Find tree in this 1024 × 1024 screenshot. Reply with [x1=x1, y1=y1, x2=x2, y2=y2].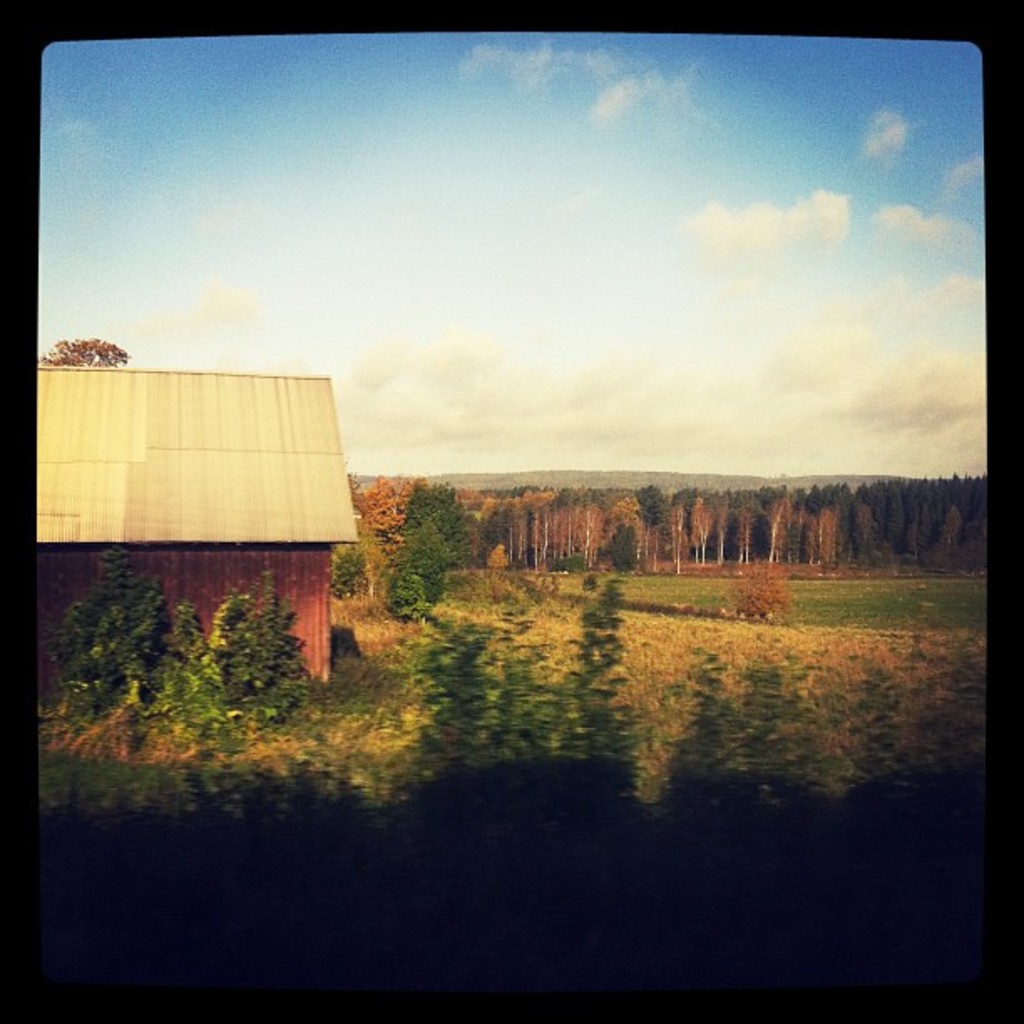
[x1=383, y1=479, x2=465, y2=559].
